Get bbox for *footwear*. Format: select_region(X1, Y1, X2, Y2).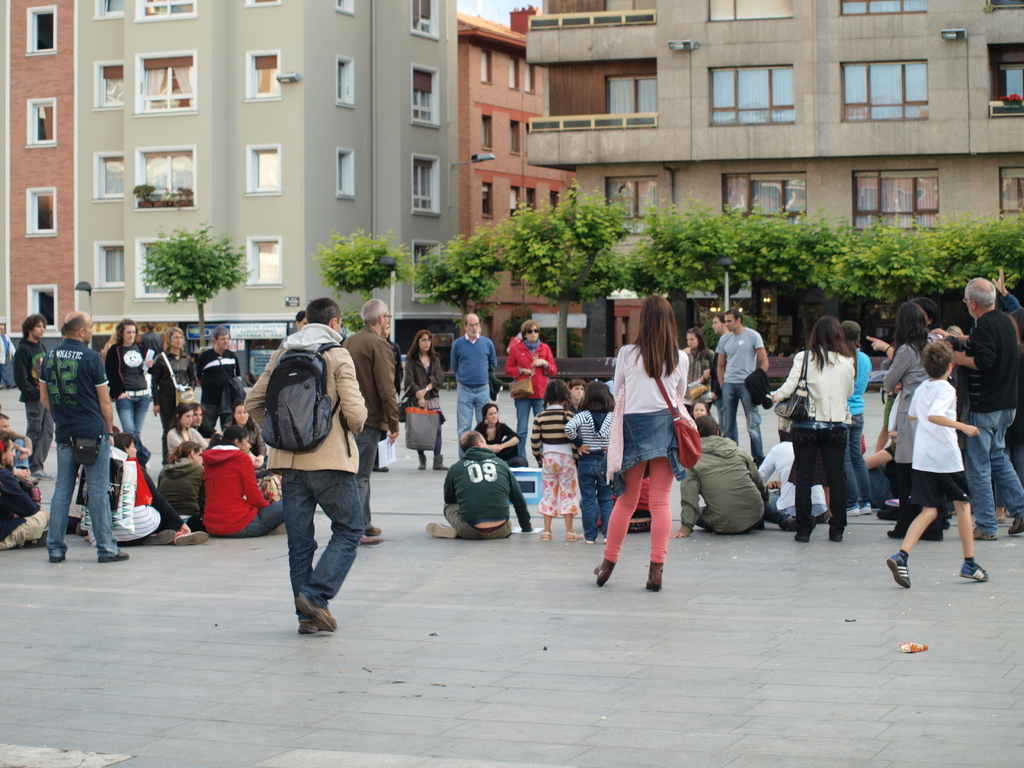
select_region(97, 547, 131, 564).
